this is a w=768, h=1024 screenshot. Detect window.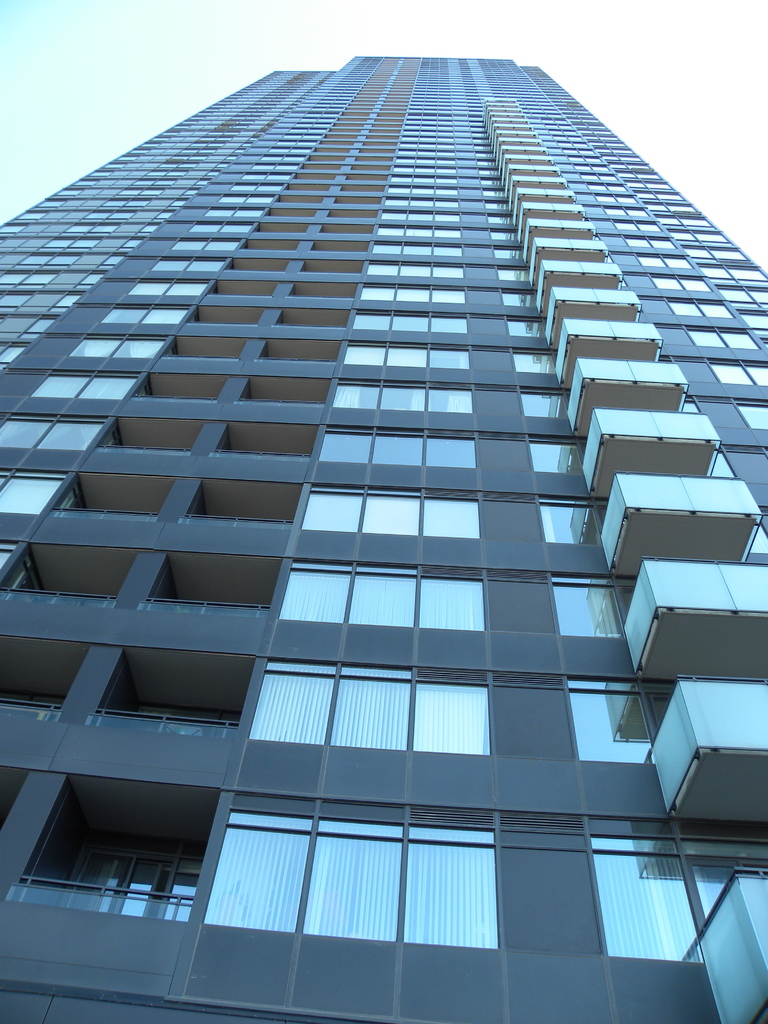
740 396 767 428.
